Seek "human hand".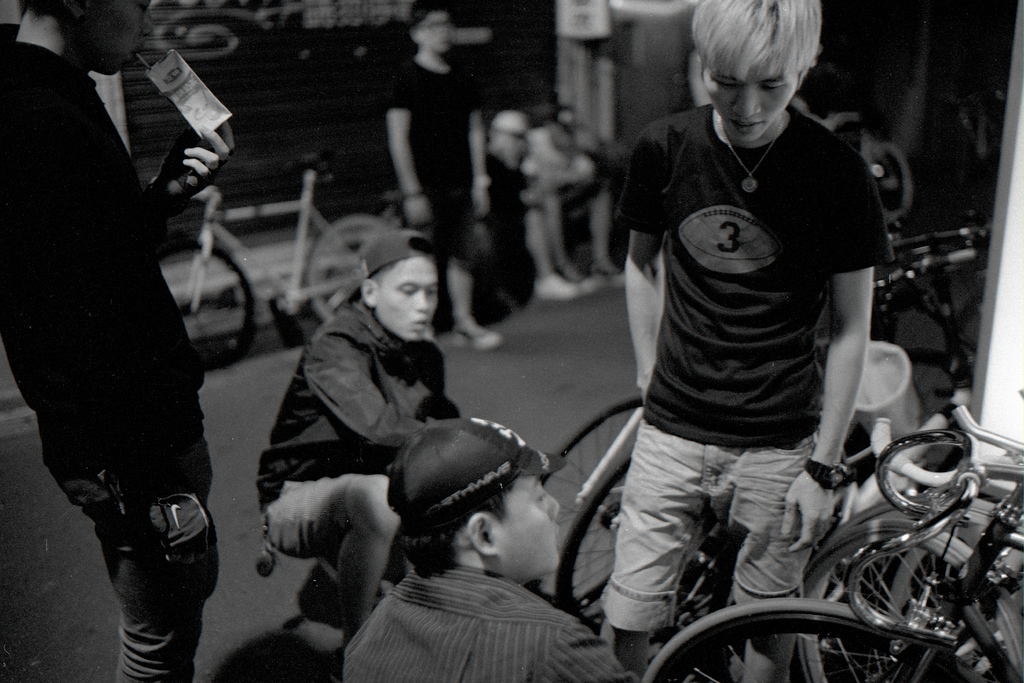
{"x1": 403, "y1": 195, "x2": 433, "y2": 229}.
